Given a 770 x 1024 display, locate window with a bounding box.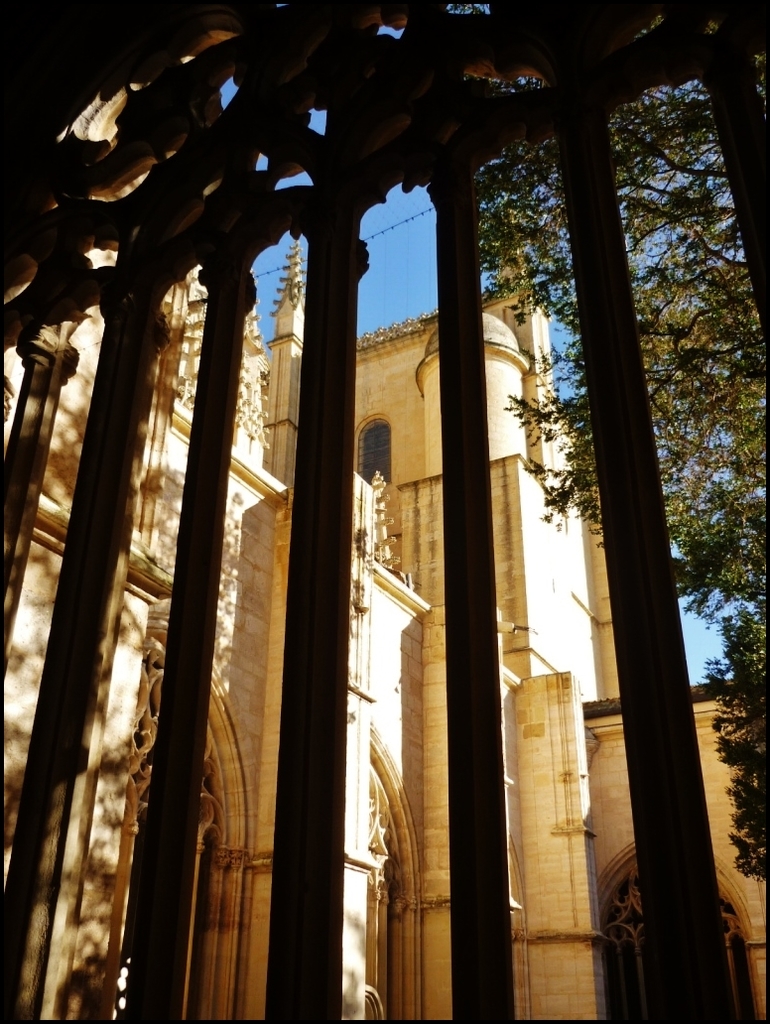
Located: BBox(360, 429, 398, 492).
